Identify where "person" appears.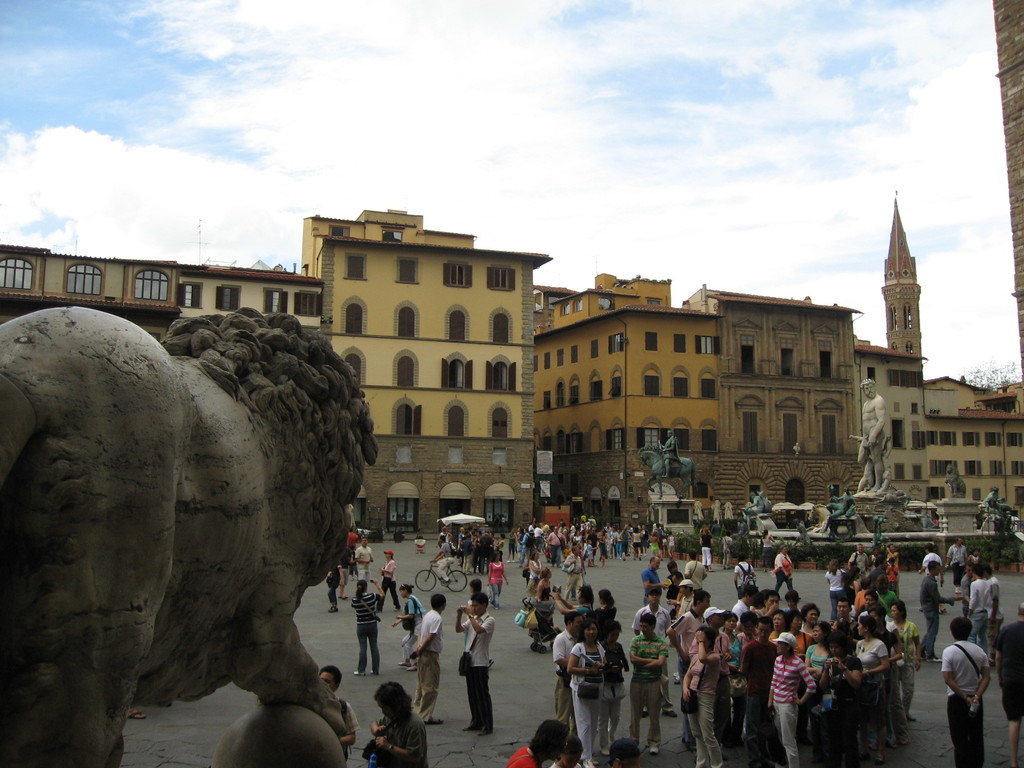
Appears at <bbox>394, 584, 430, 662</bbox>.
